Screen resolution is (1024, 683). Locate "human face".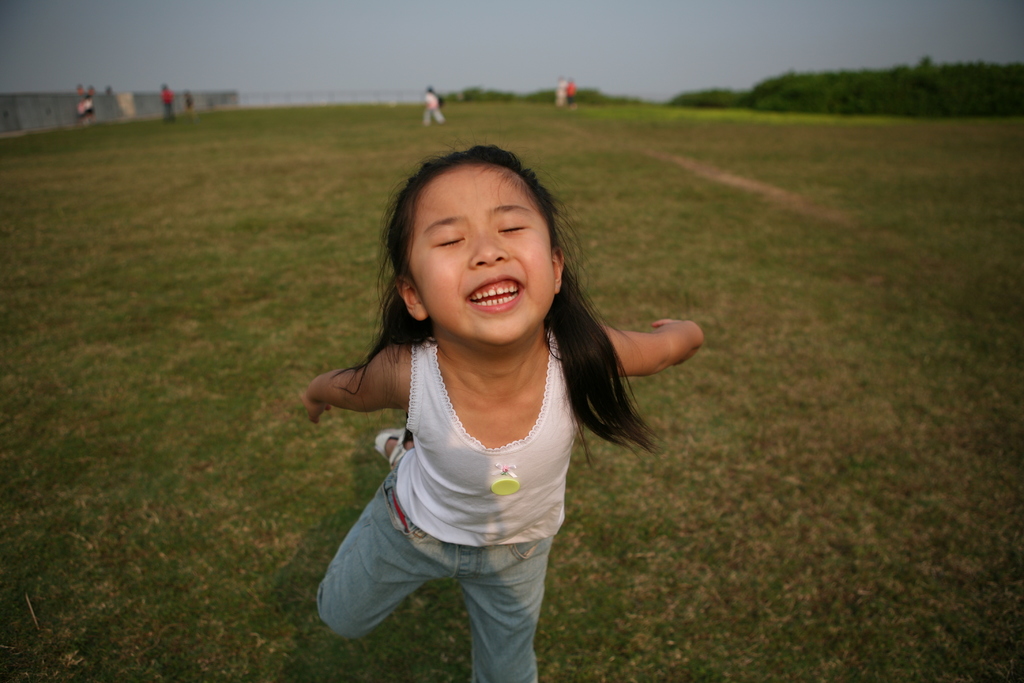
region(408, 159, 557, 345).
